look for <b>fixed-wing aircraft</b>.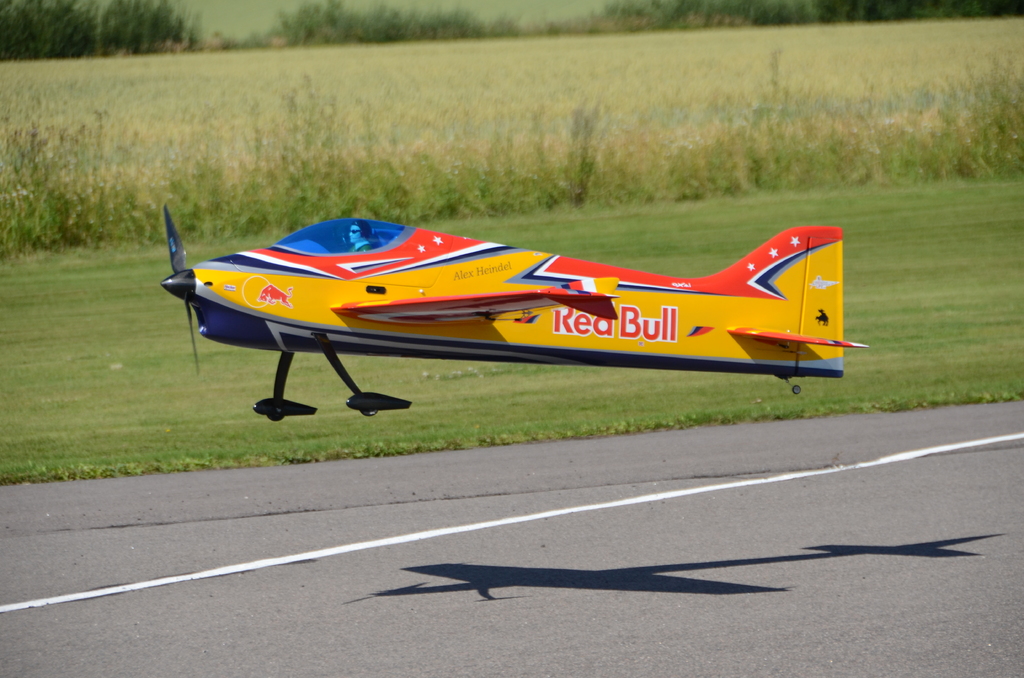
Found: bbox=[163, 202, 866, 423].
